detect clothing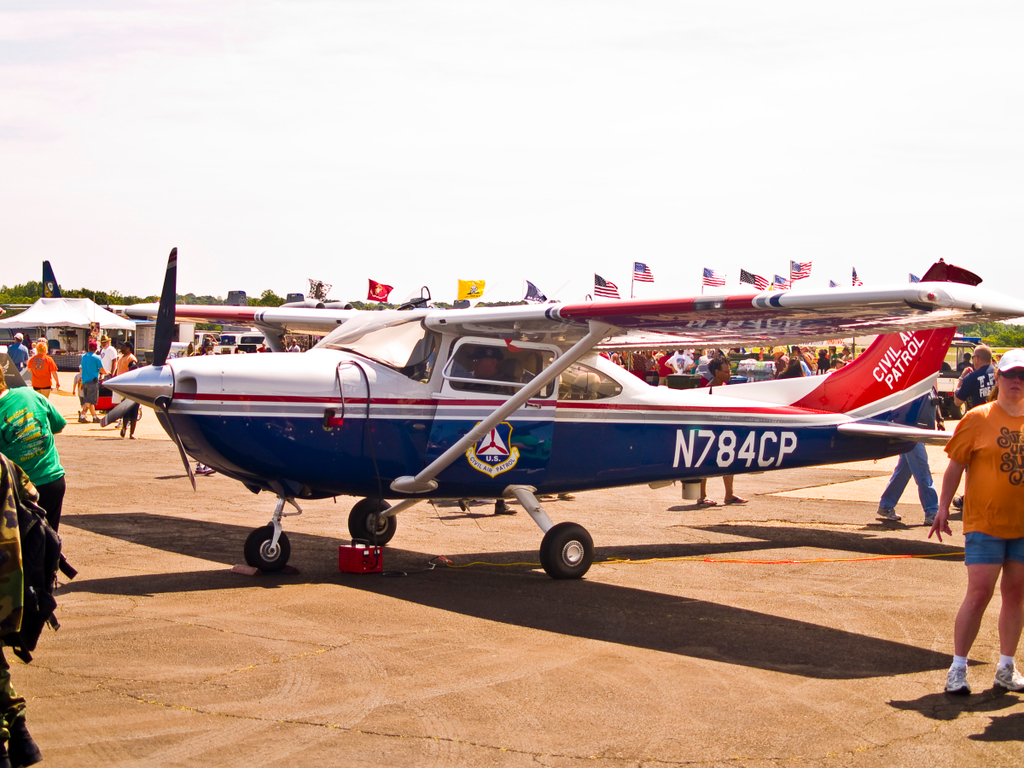
(left=0, top=468, right=63, bottom=734)
